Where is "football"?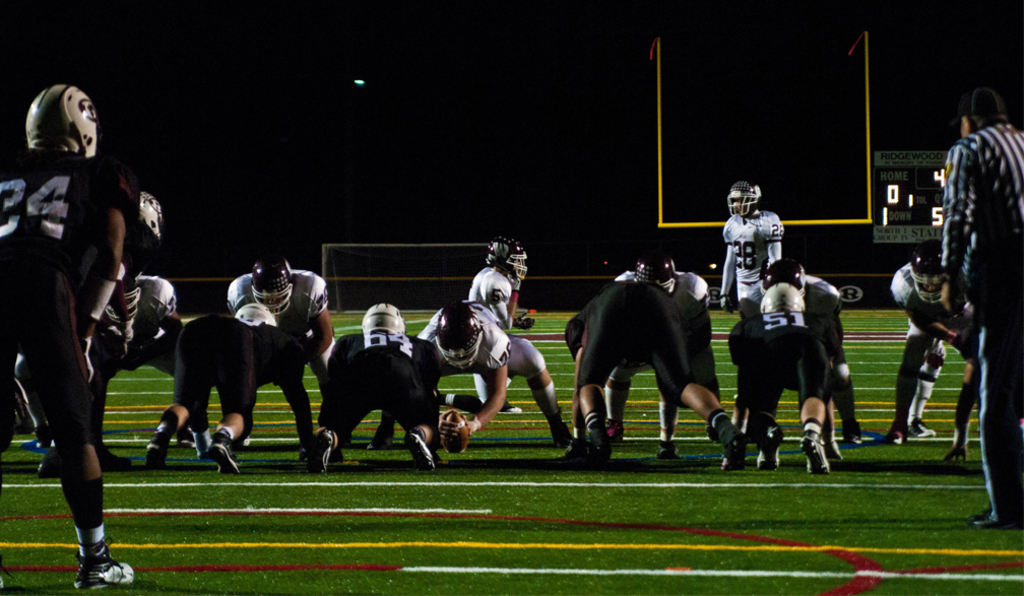
<box>438,408,470,458</box>.
